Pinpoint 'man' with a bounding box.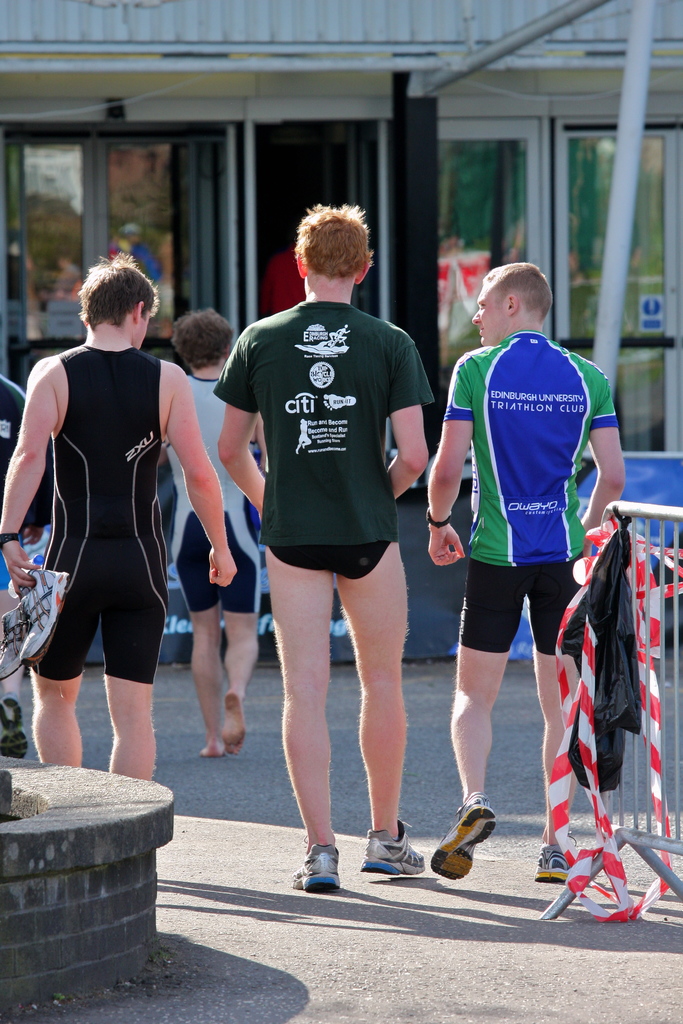
box(1, 369, 58, 758).
